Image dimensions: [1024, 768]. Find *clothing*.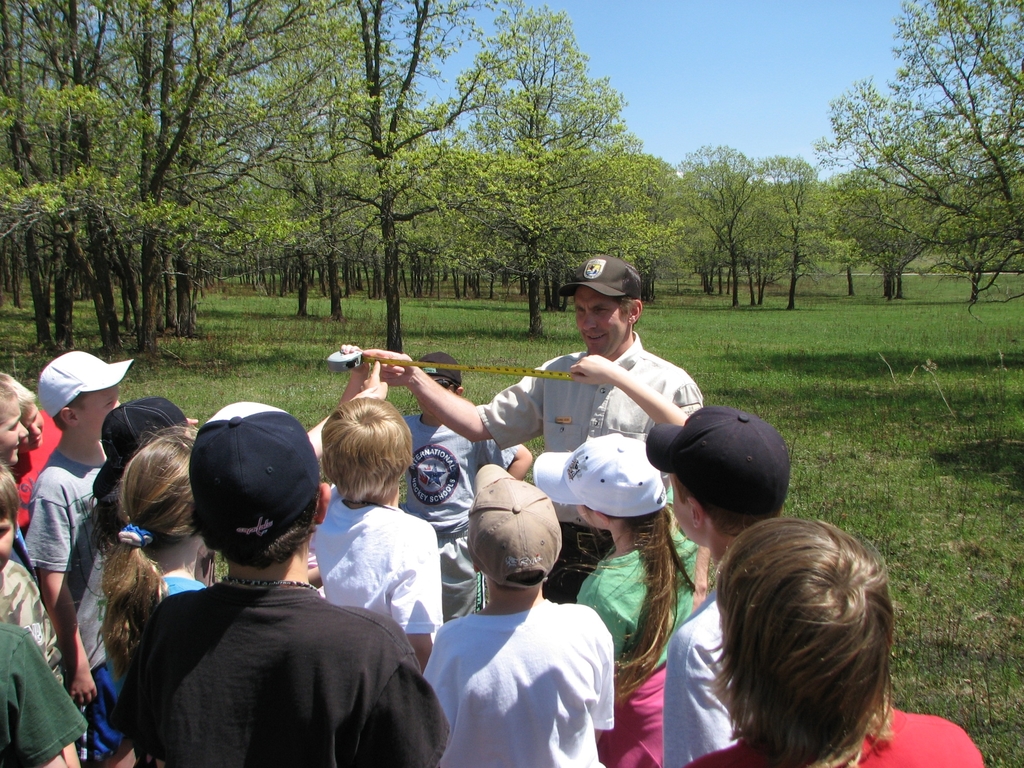
{"x1": 24, "y1": 446, "x2": 131, "y2": 750}.
